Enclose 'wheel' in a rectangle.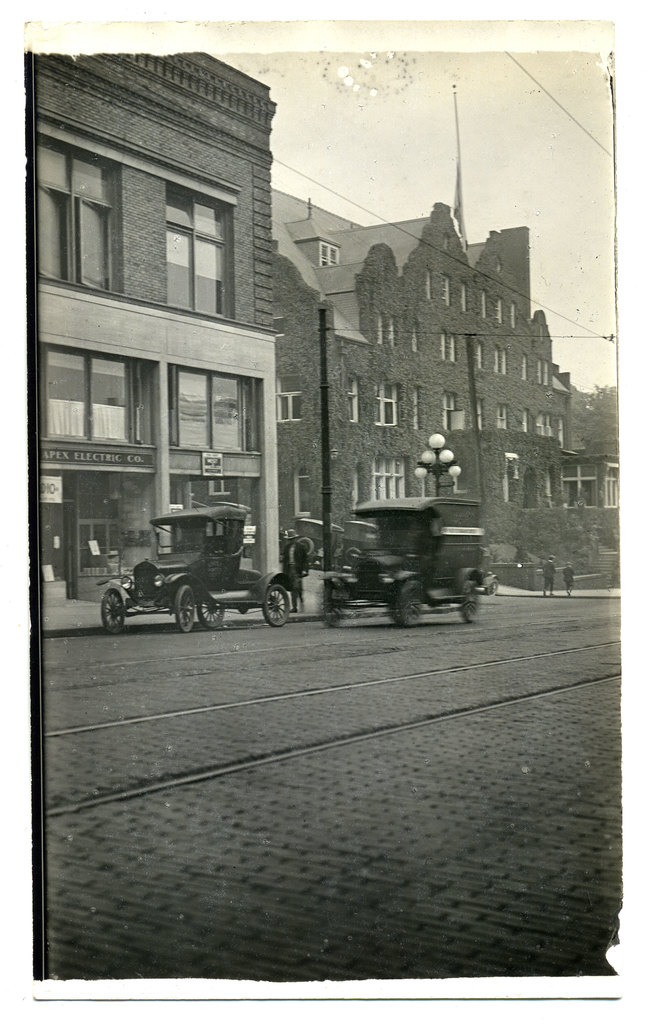
l=172, t=586, r=197, b=634.
